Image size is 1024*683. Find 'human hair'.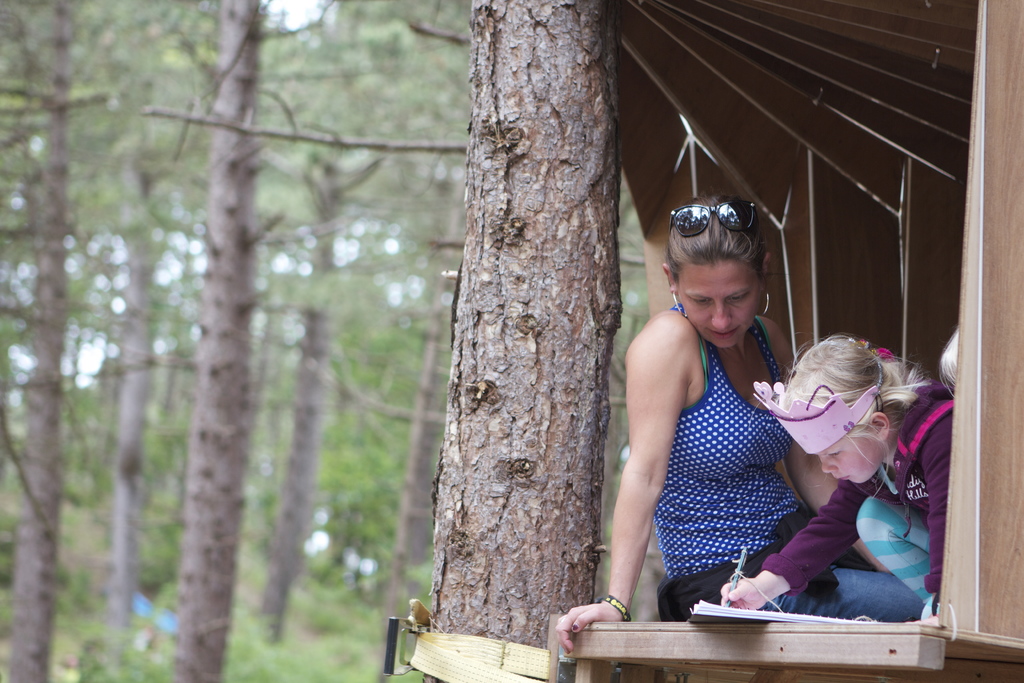
box(660, 185, 772, 286).
